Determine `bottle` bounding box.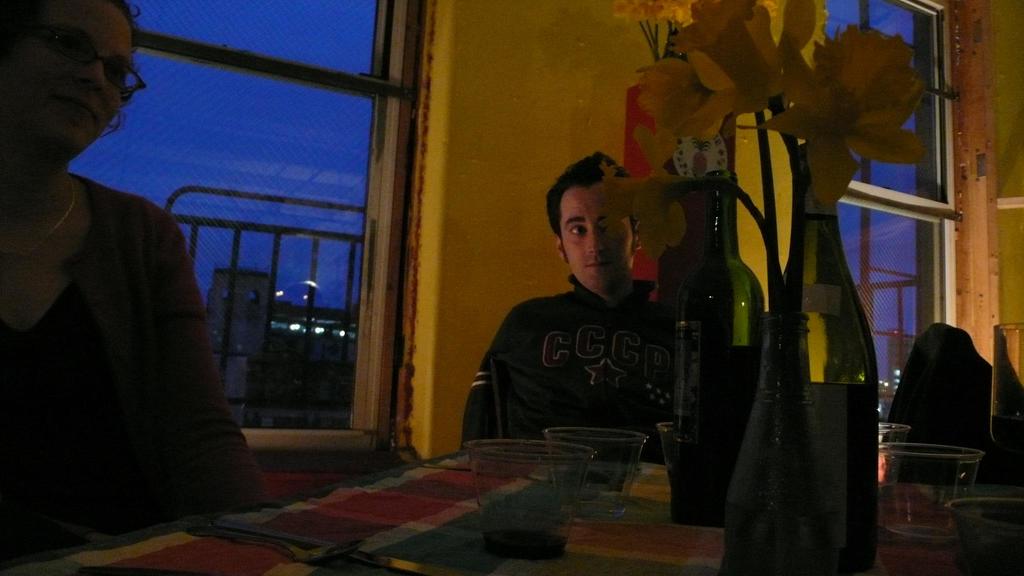
Determined: bbox(768, 157, 904, 575).
